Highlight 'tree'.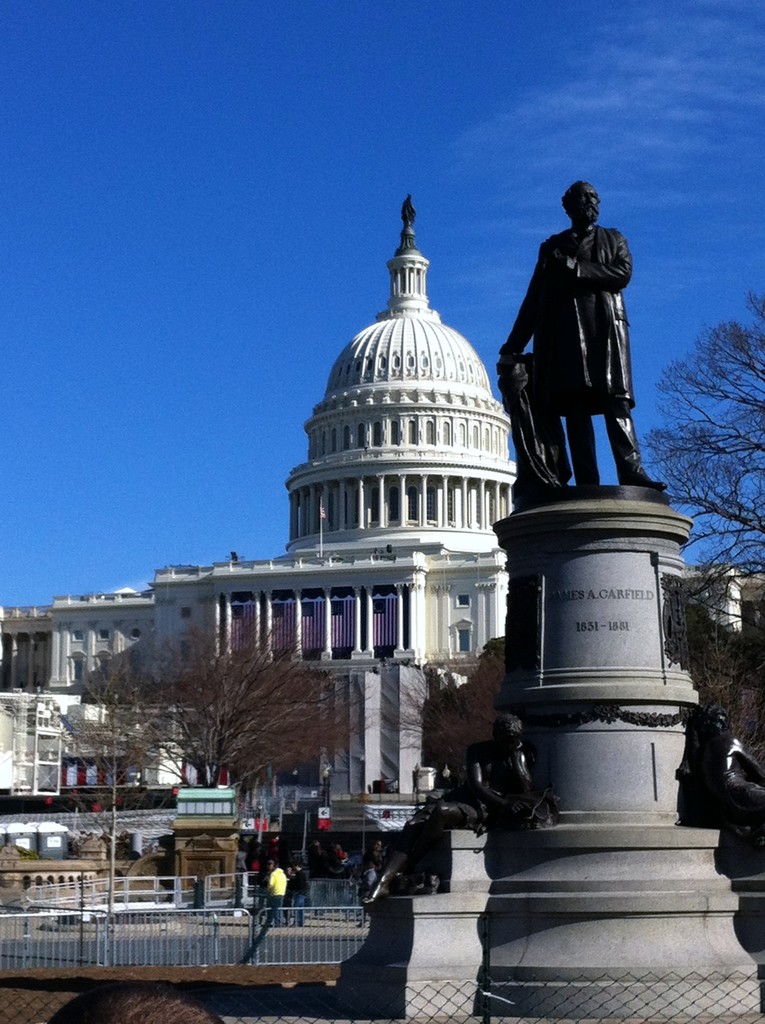
Highlighted region: 132,646,342,788.
